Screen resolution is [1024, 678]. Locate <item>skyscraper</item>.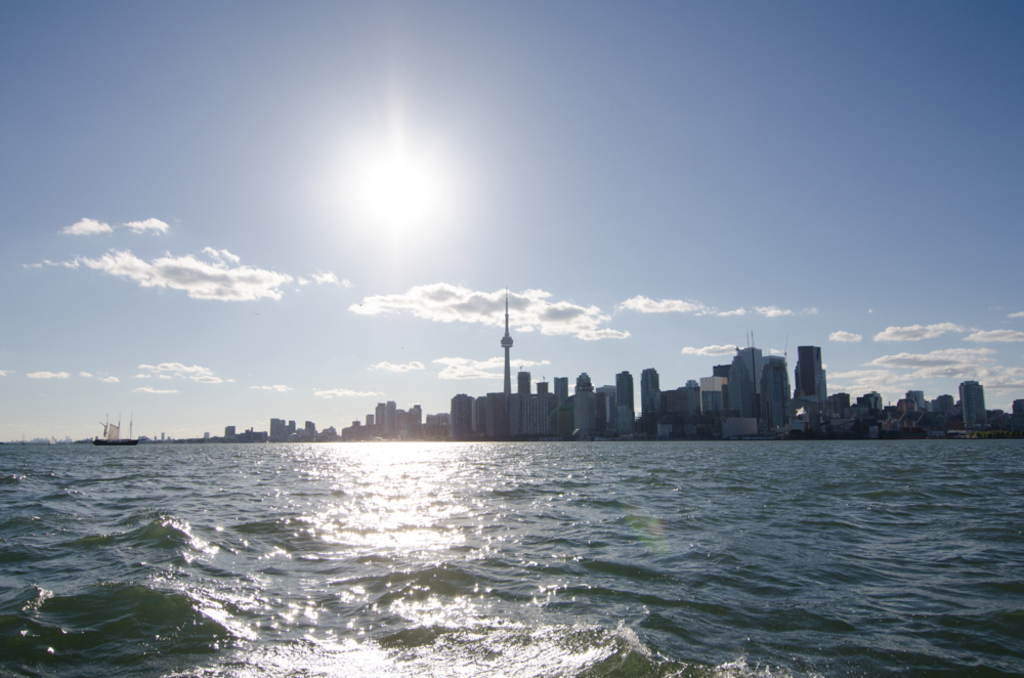
x1=471 y1=396 x2=481 y2=434.
